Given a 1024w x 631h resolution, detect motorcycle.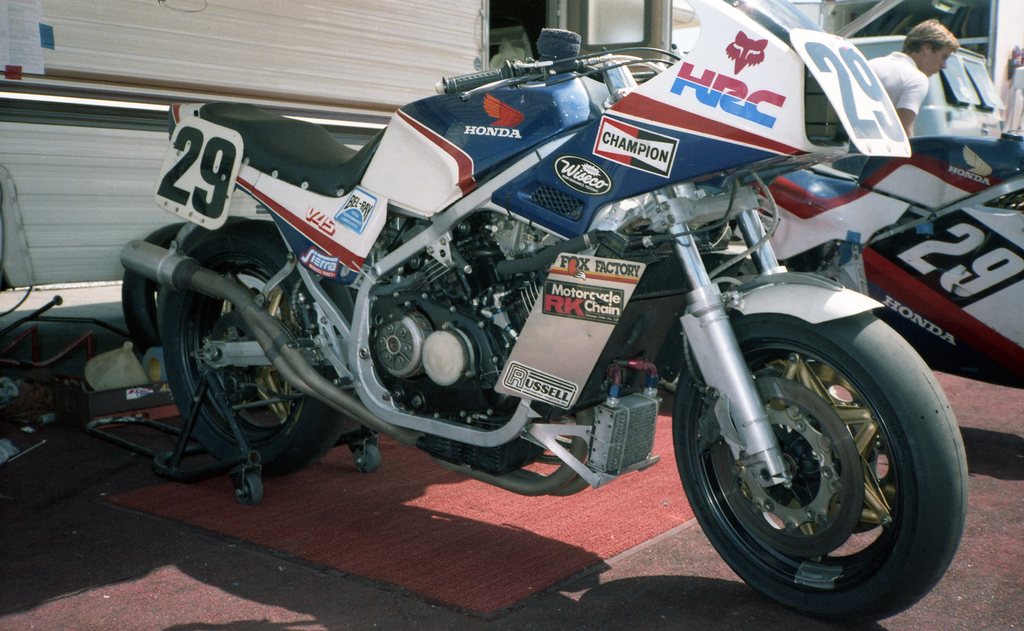
[x1=96, y1=13, x2=947, y2=599].
